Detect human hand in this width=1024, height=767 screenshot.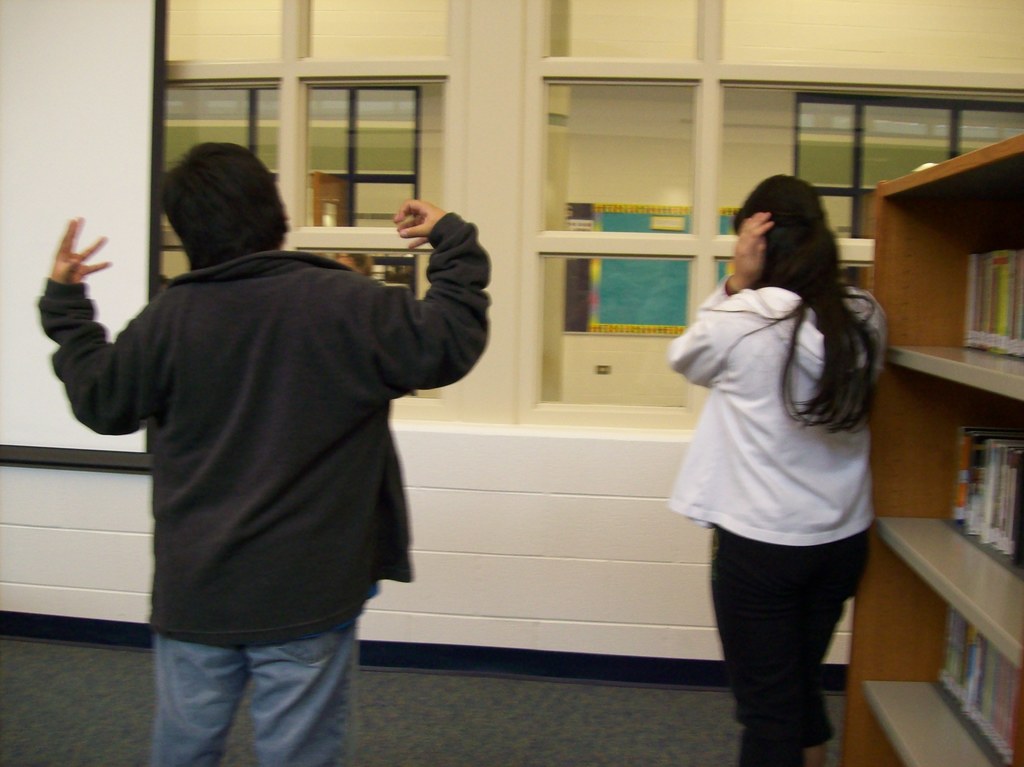
Detection: detection(49, 218, 110, 287).
